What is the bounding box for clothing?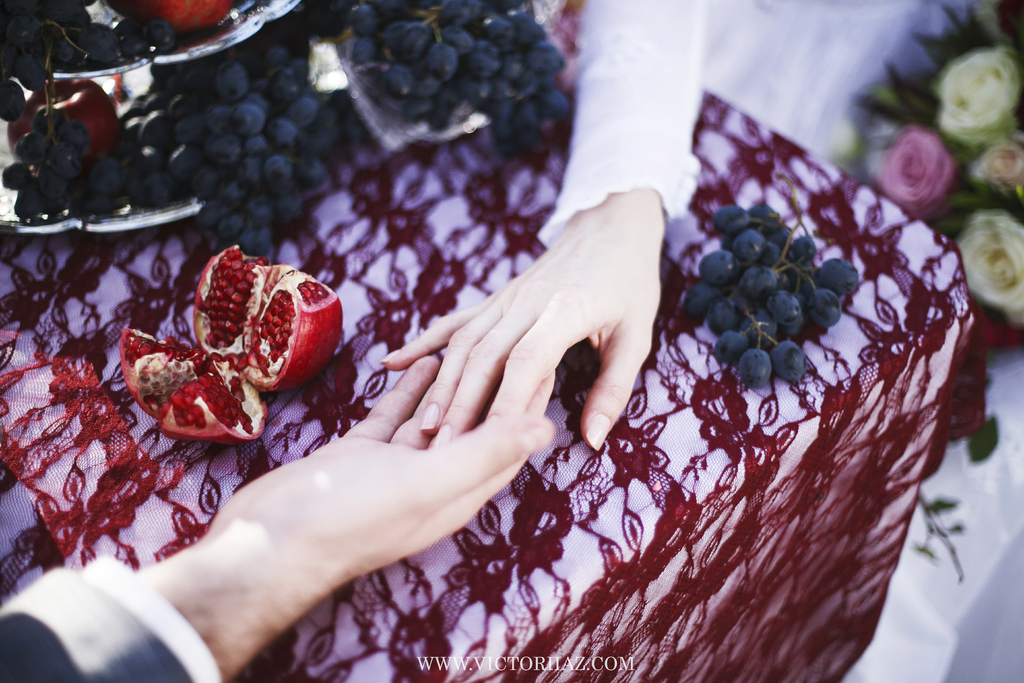
(x1=536, y1=0, x2=698, y2=236).
